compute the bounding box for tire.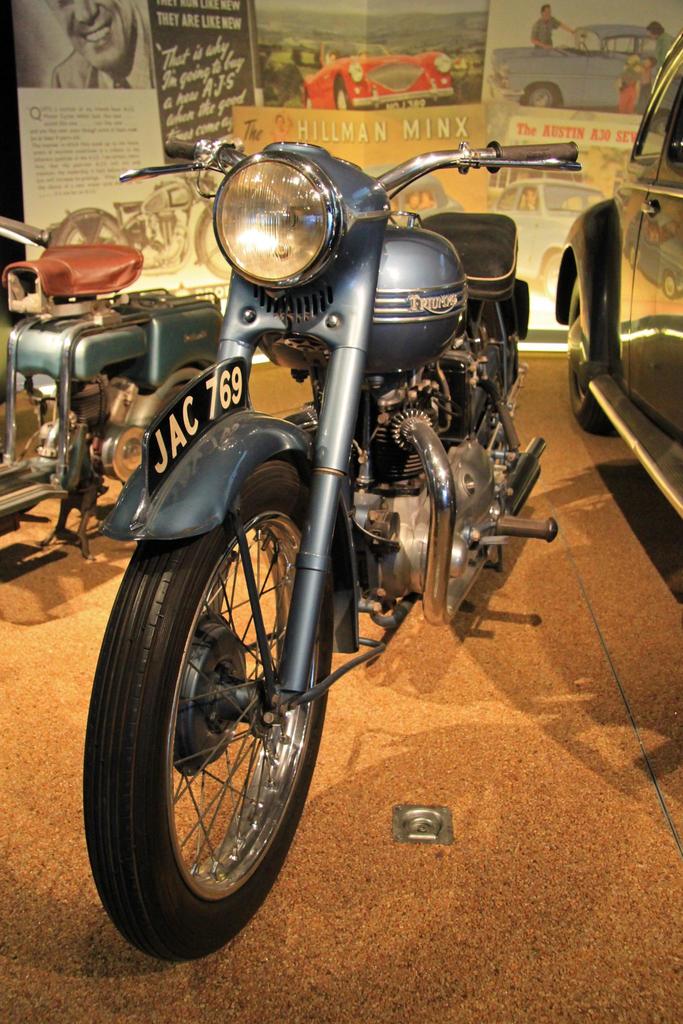
detection(83, 433, 345, 969).
